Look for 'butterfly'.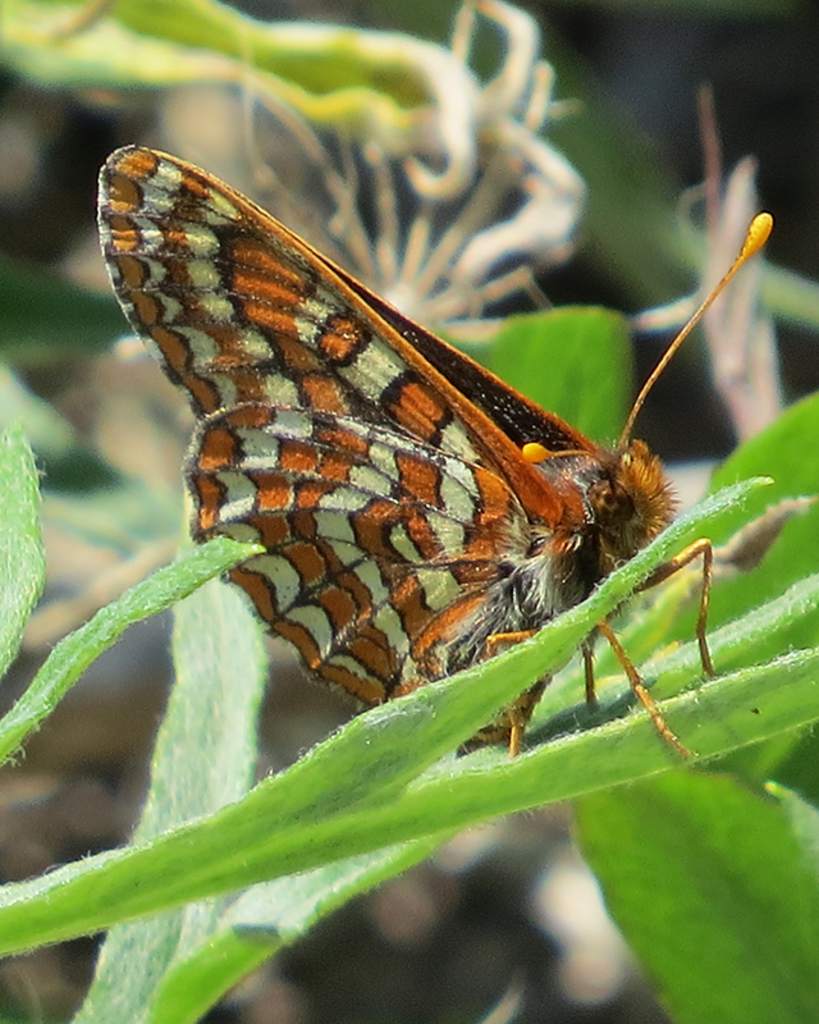
Found: l=100, t=101, r=745, b=749.
